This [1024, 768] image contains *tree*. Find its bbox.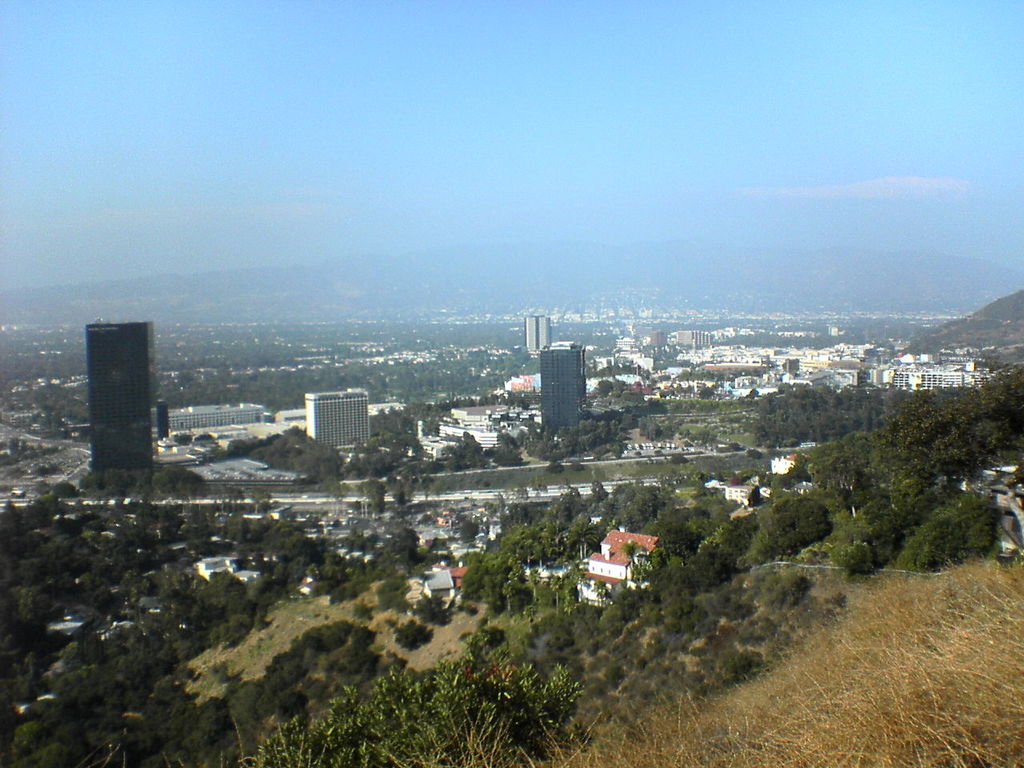
select_region(79, 459, 200, 496).
